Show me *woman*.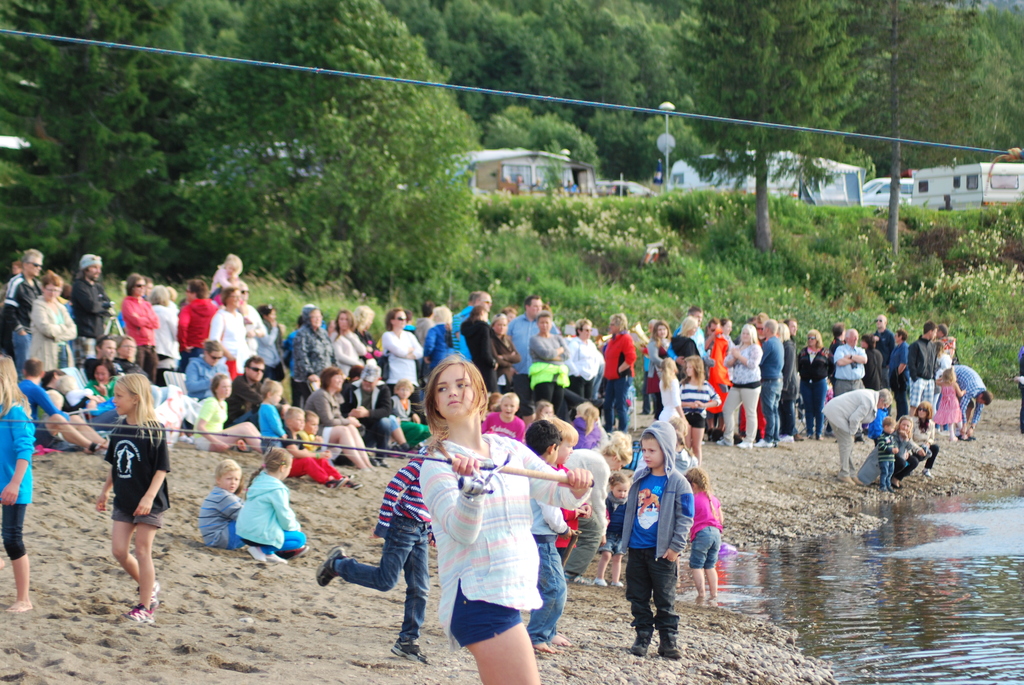
*woman* is here: 906:402:937:476.
